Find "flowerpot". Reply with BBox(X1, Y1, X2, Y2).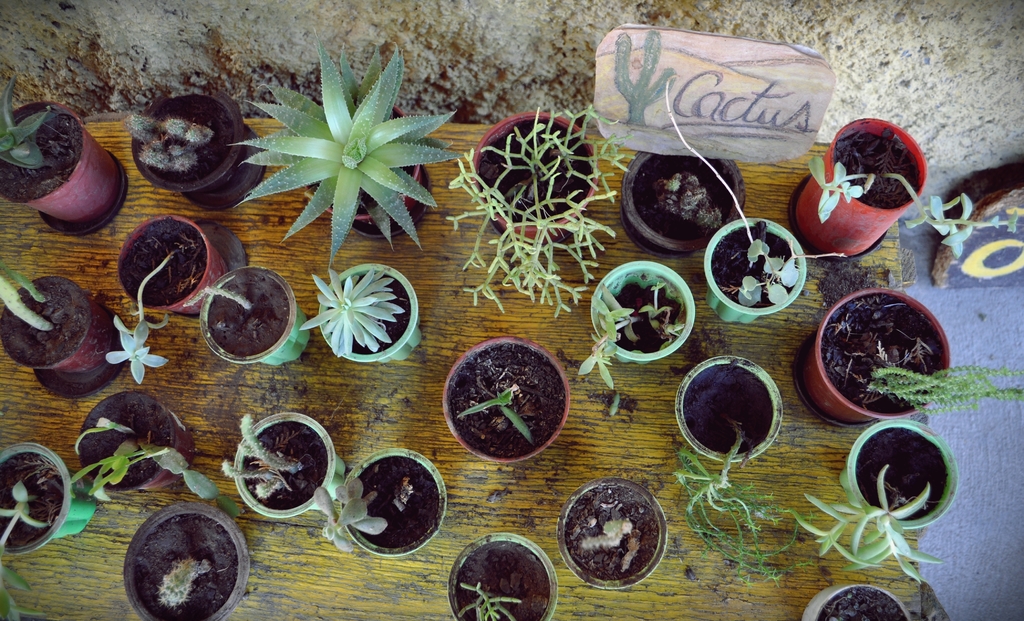
BBox(446, 531, 559, 620).
